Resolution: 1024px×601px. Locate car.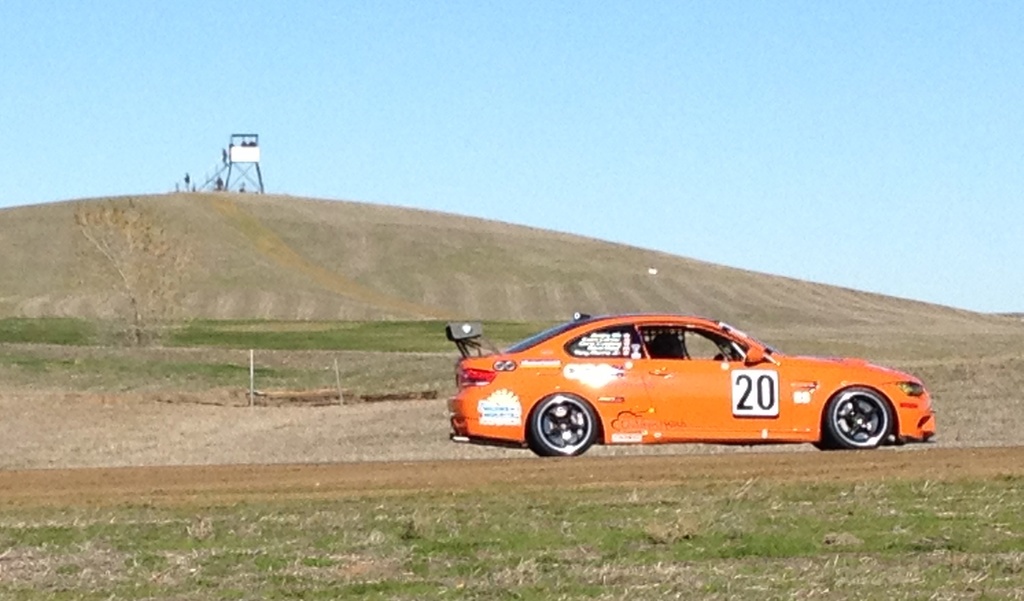
(x1=443, y1=308, x2=938, y2=456).
